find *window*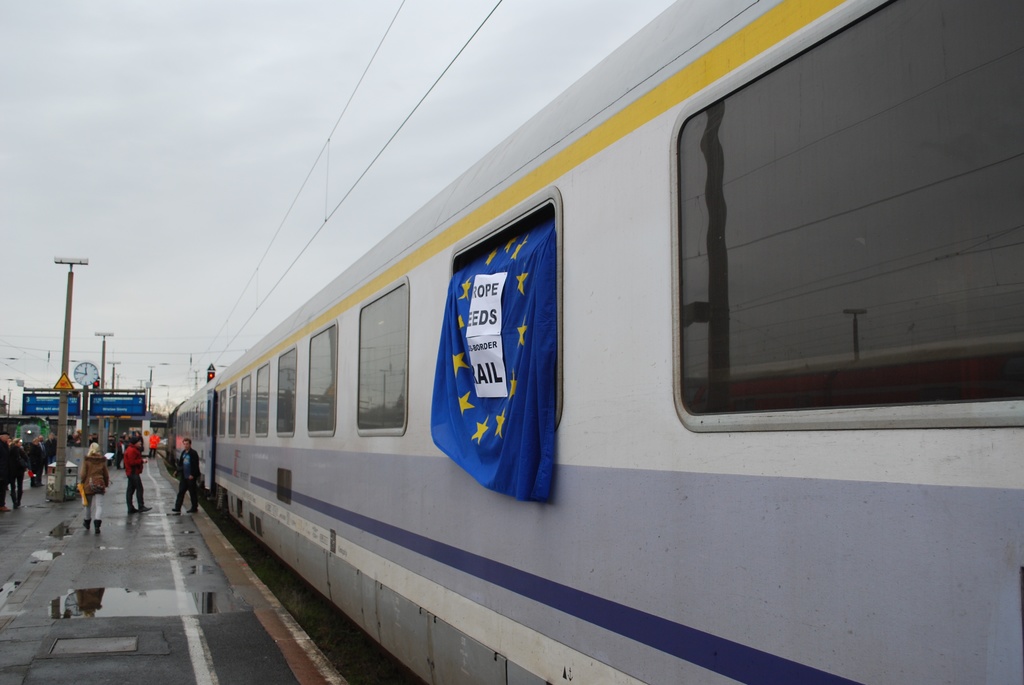
228 379 238 430
